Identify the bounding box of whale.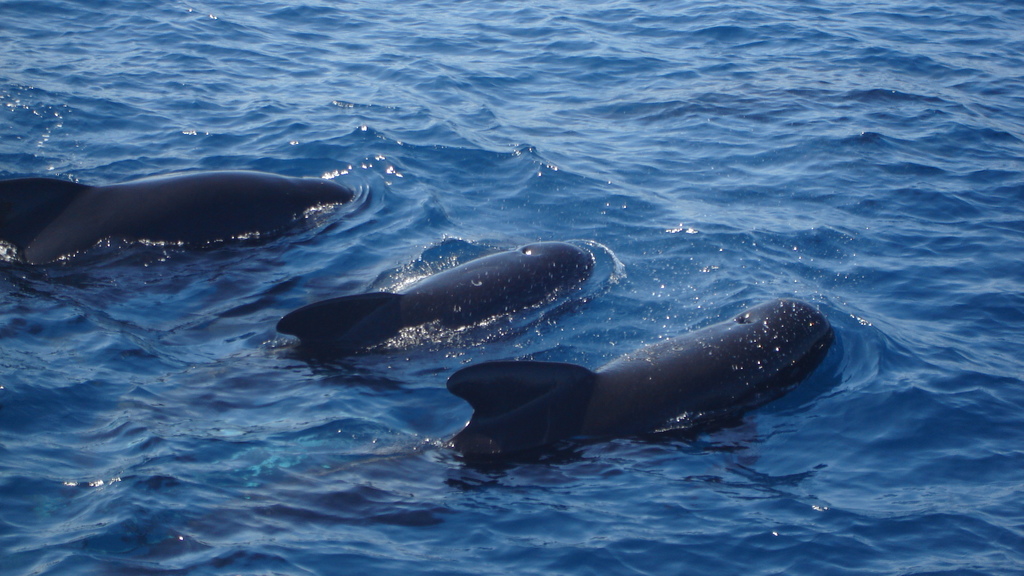
select_region(450, 292, 834, 470).
